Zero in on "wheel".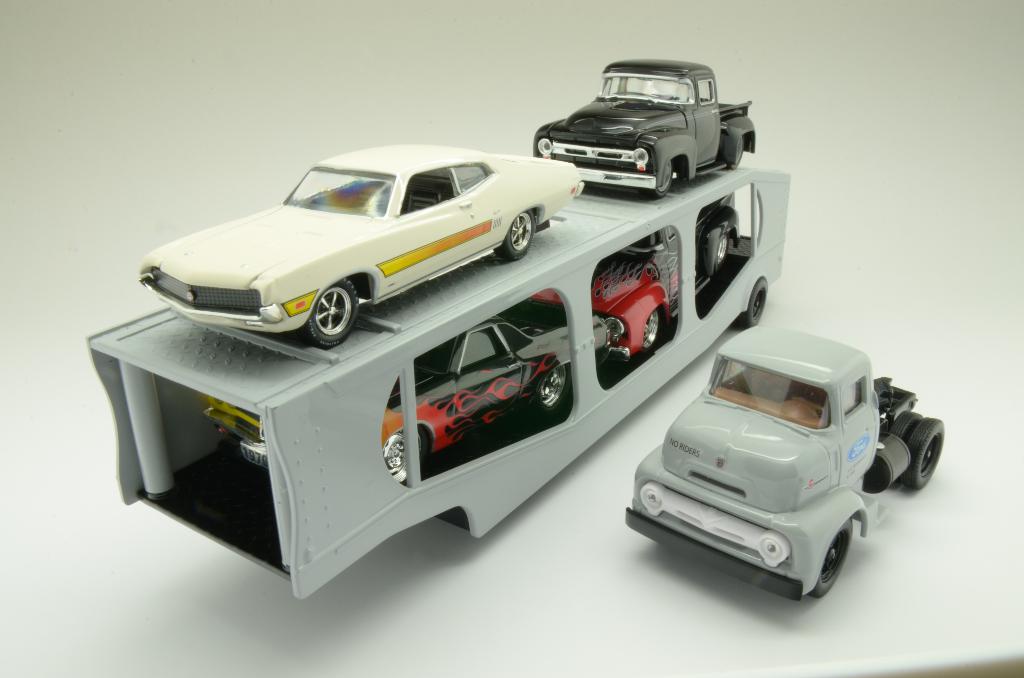
Zeroed in: 641, 160, 678, 197.
